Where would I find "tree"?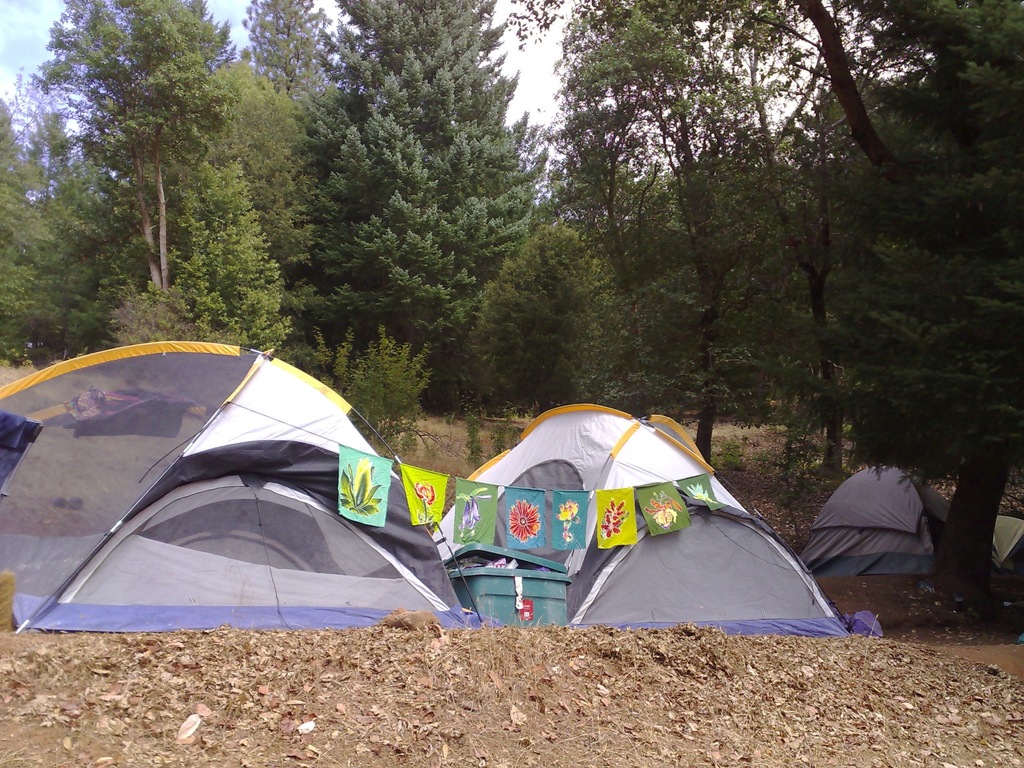
At [left=735, top=0, right=1023, bottom=605].
